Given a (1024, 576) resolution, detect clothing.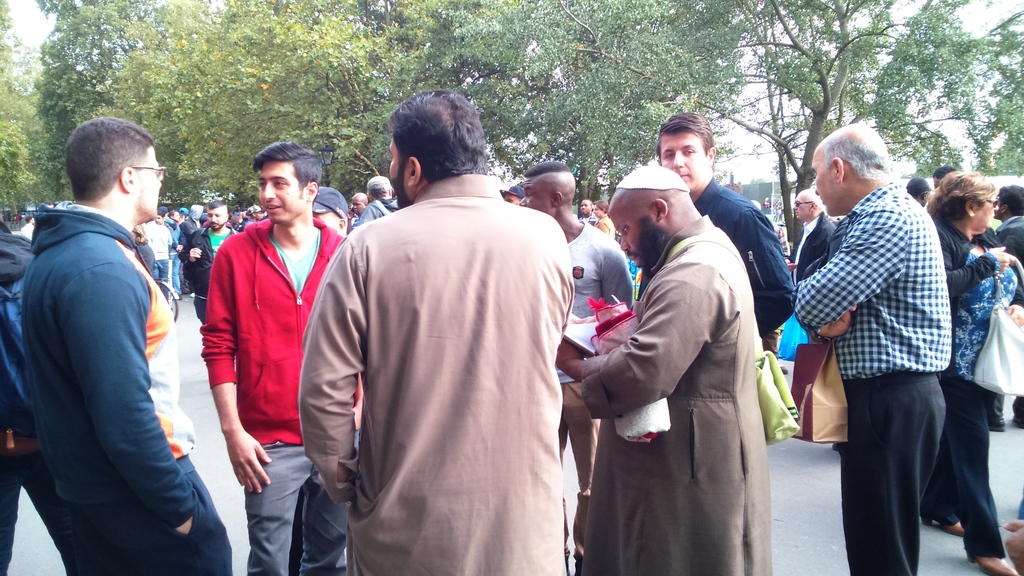
box=[791, 184, 952, 575].
